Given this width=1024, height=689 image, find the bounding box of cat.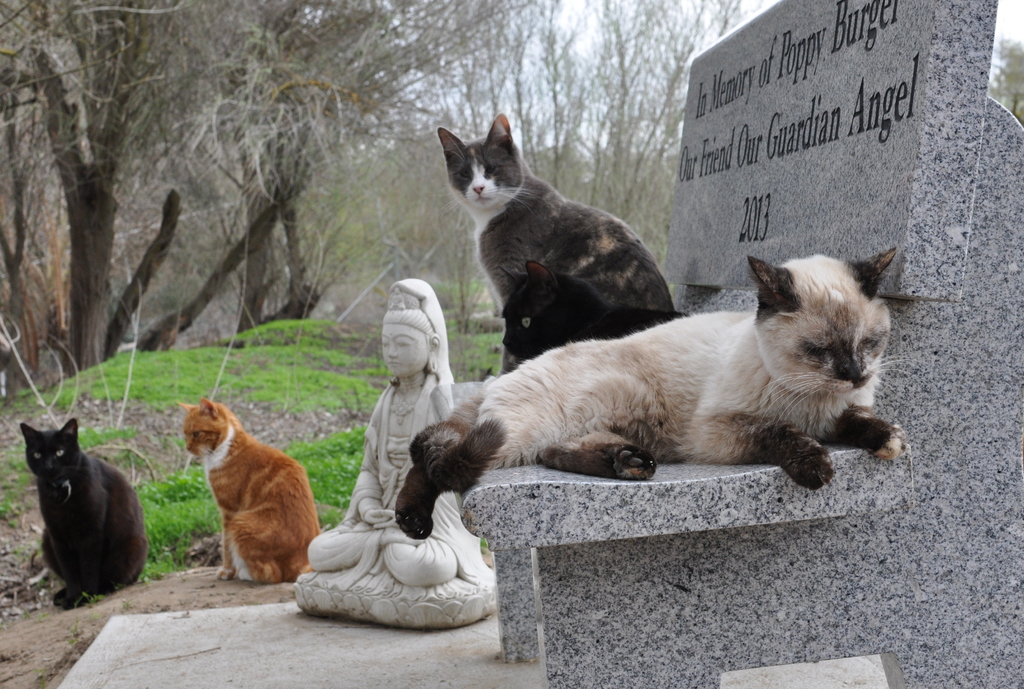
select_region(178, 396, 324, 583).
